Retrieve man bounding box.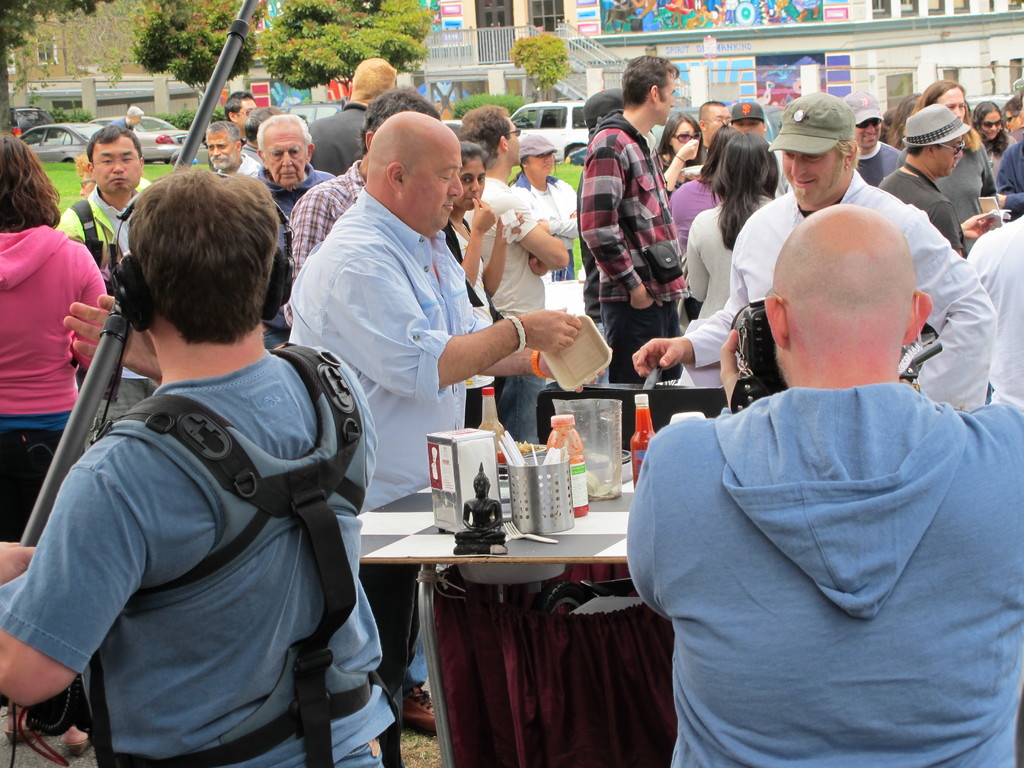
Bounding box: 994 142 1023 208.
